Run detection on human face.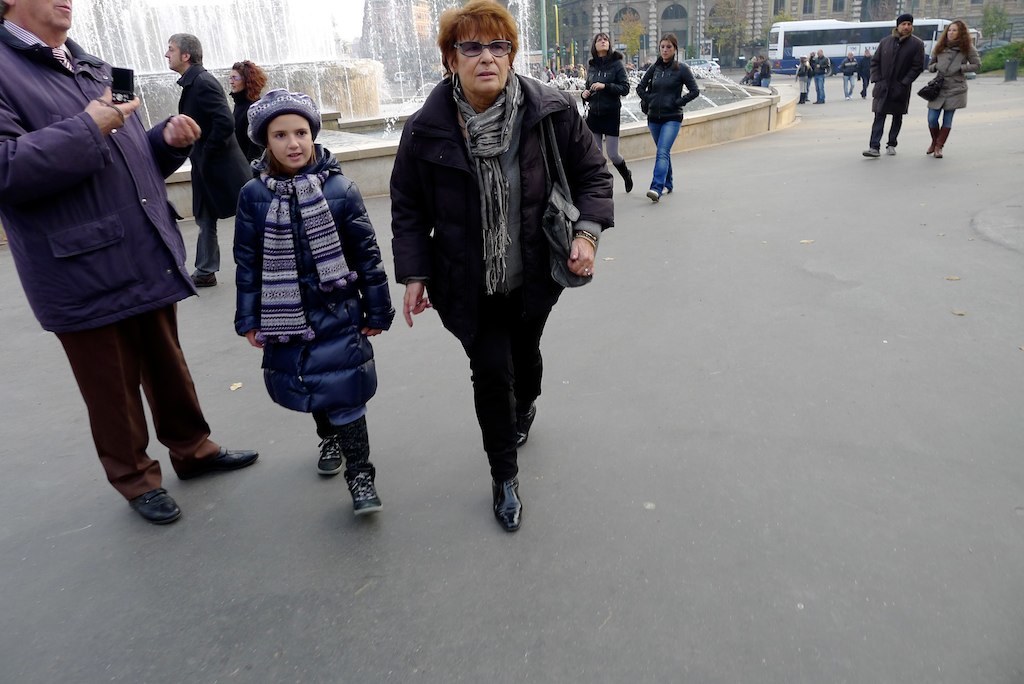
Result: (x1=227, y1=69, x2=238, y2=85).
